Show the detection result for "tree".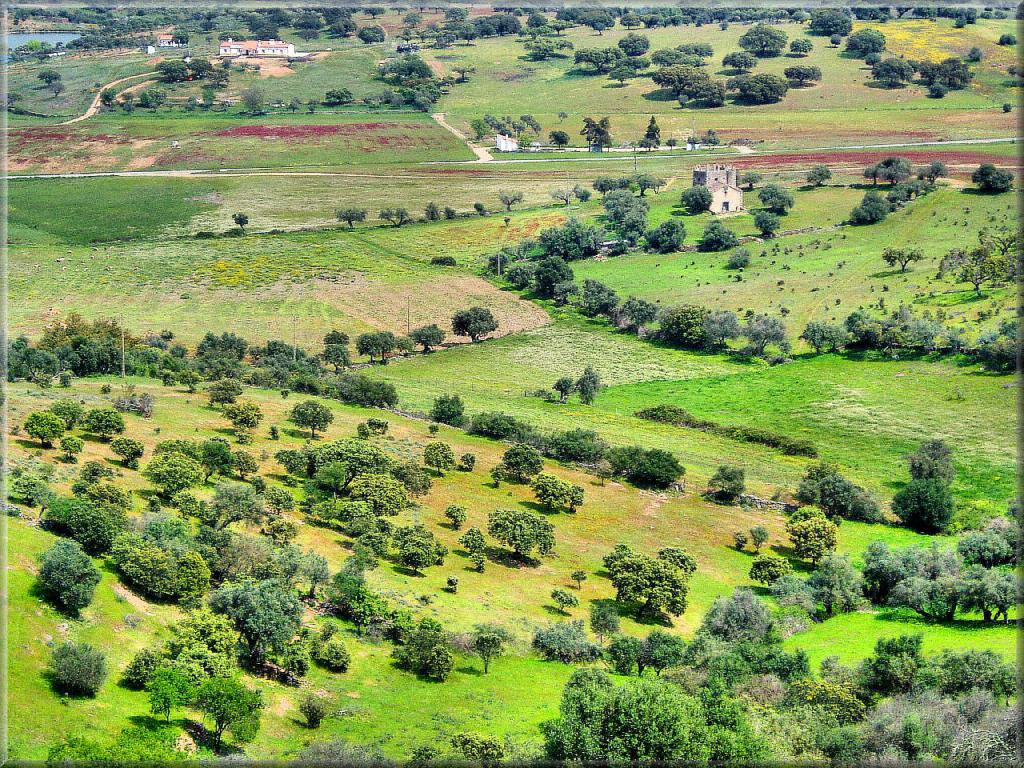
{"x1": 324, "y1": 18, "x2": 356, "y2": 37}.
